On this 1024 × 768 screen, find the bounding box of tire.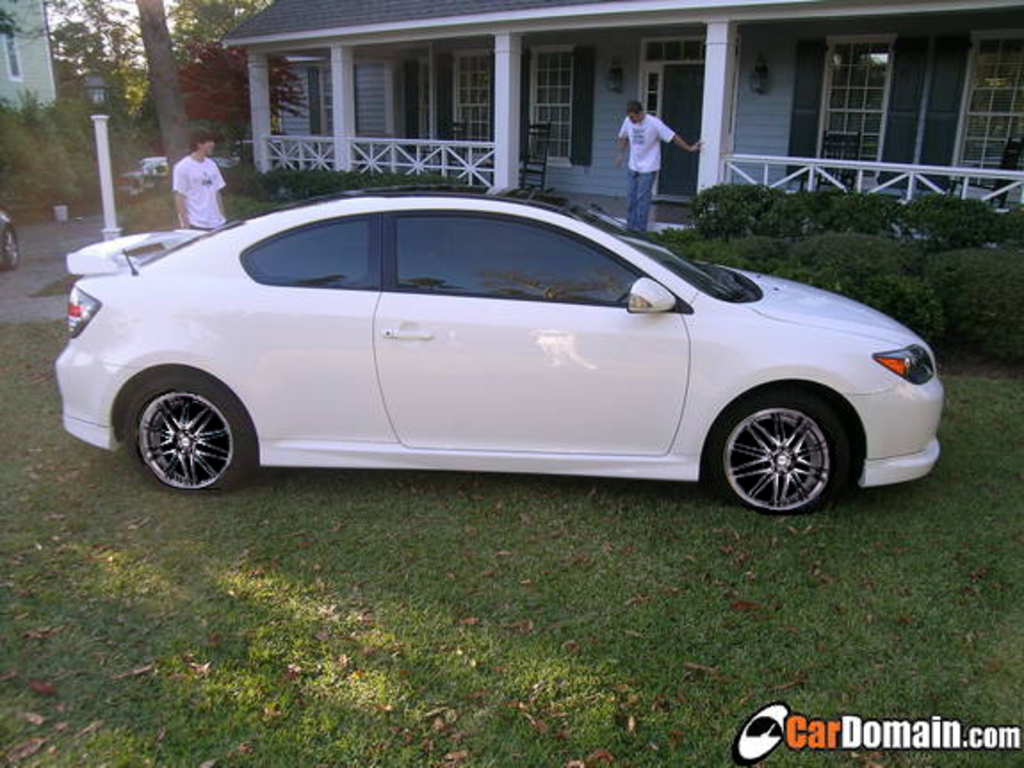
Bounding box: <bbox>0, 221, 27, 273</bbox>.
